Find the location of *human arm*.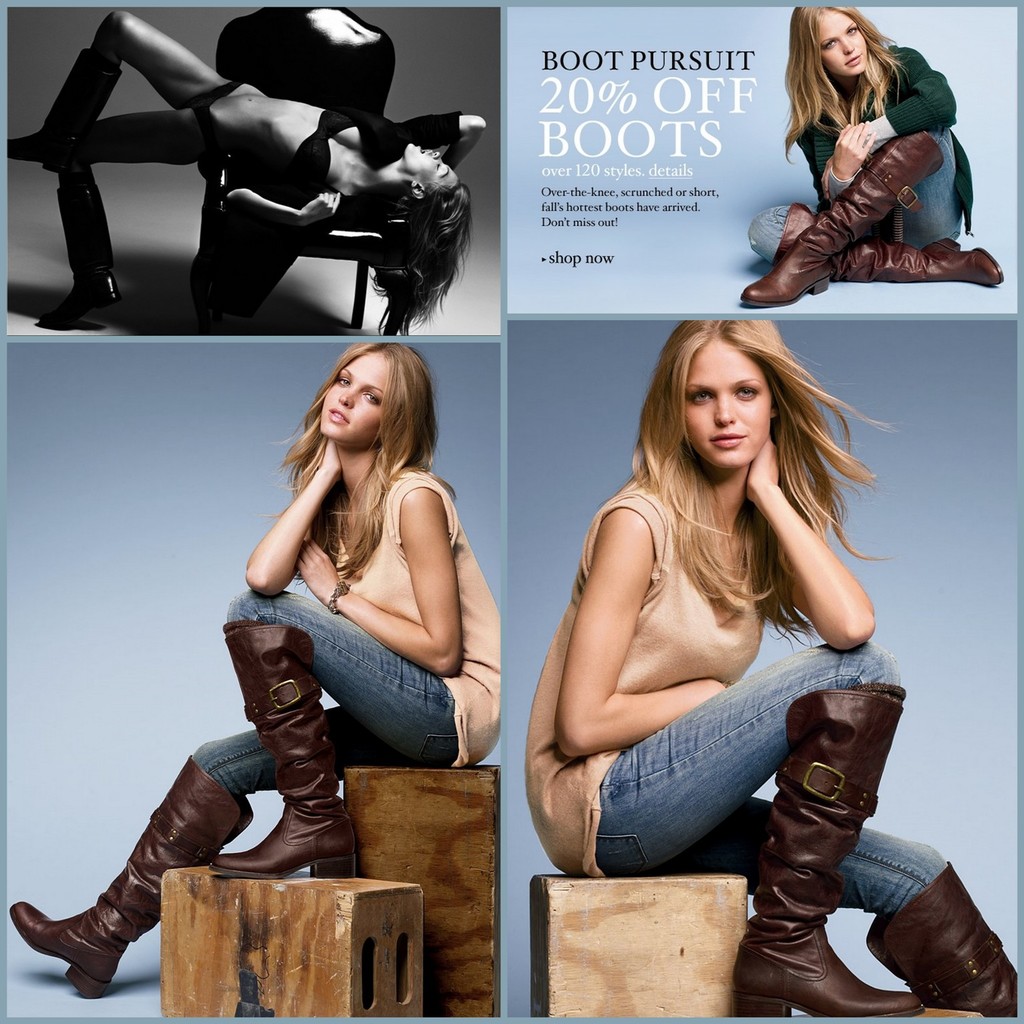
Location: (864, 49, 955, 153).
